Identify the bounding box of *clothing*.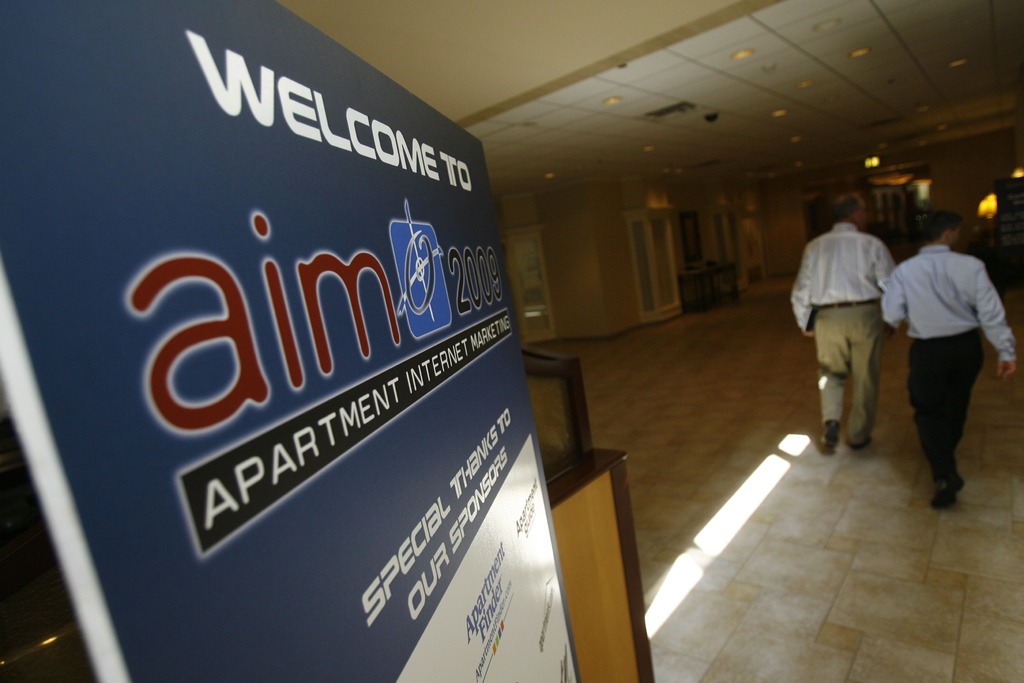
box(790, 223, 906, 443).
